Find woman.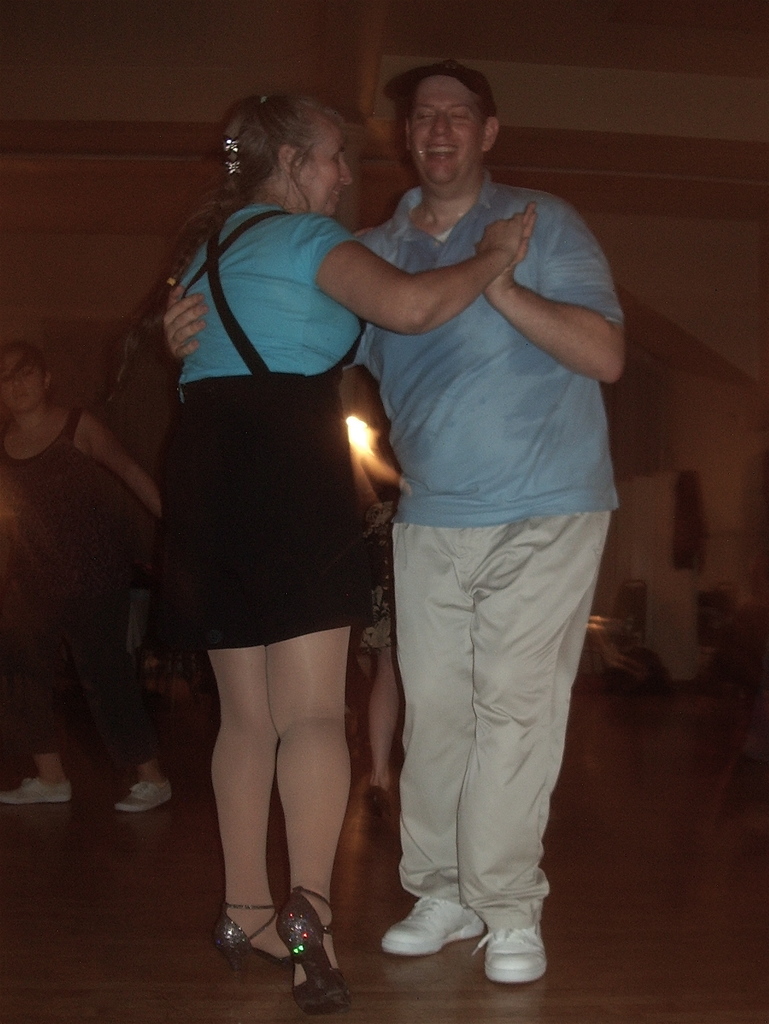
bbox=[368, 435, 399, 811].
